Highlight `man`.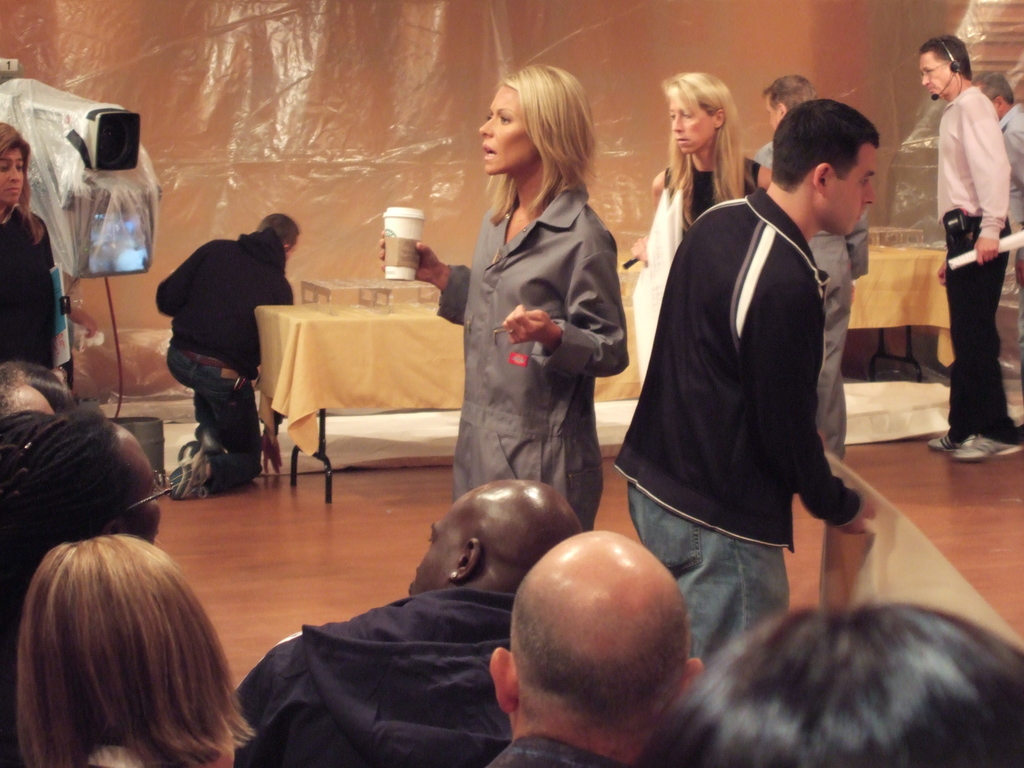
Highlighted region: (left=222, top=479, right=585, bottom=767).
